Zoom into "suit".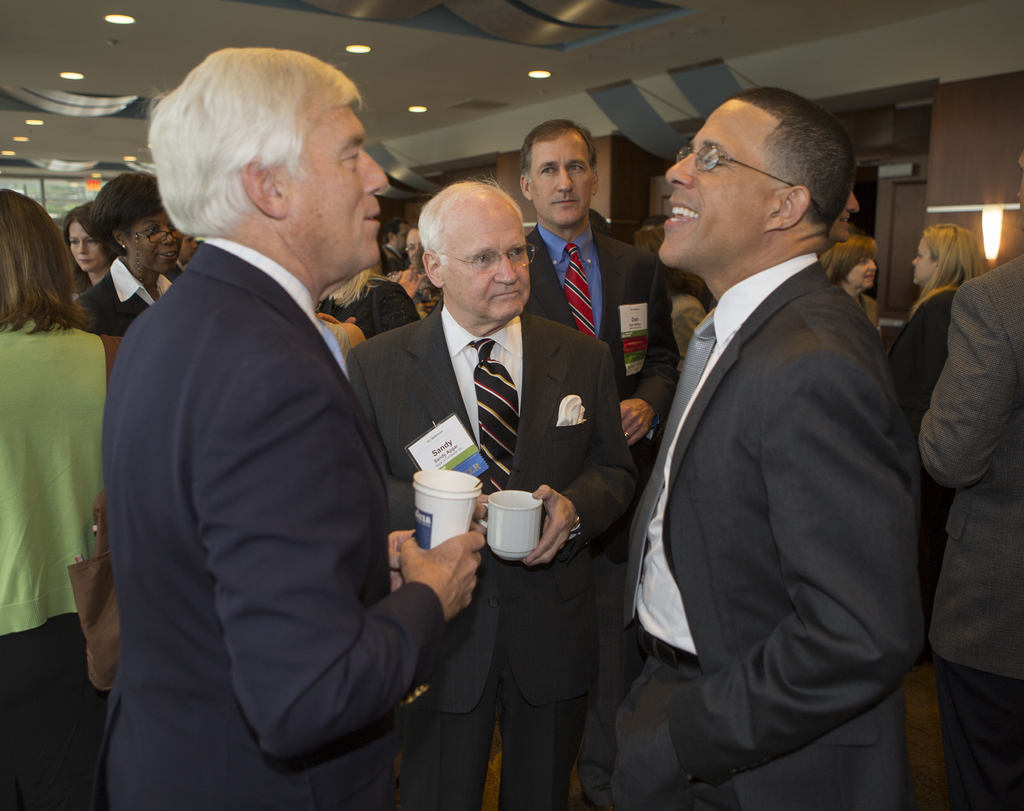
Zoom target: [342,298,638,810].
